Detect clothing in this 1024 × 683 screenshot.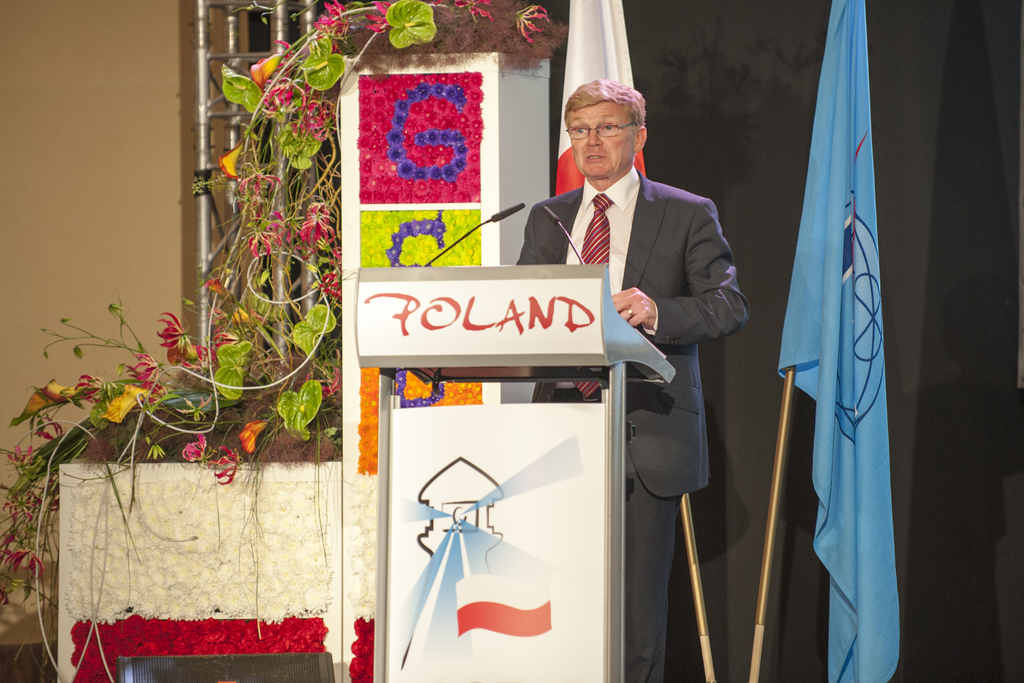
Detection: [516, 166, 751, 498].
